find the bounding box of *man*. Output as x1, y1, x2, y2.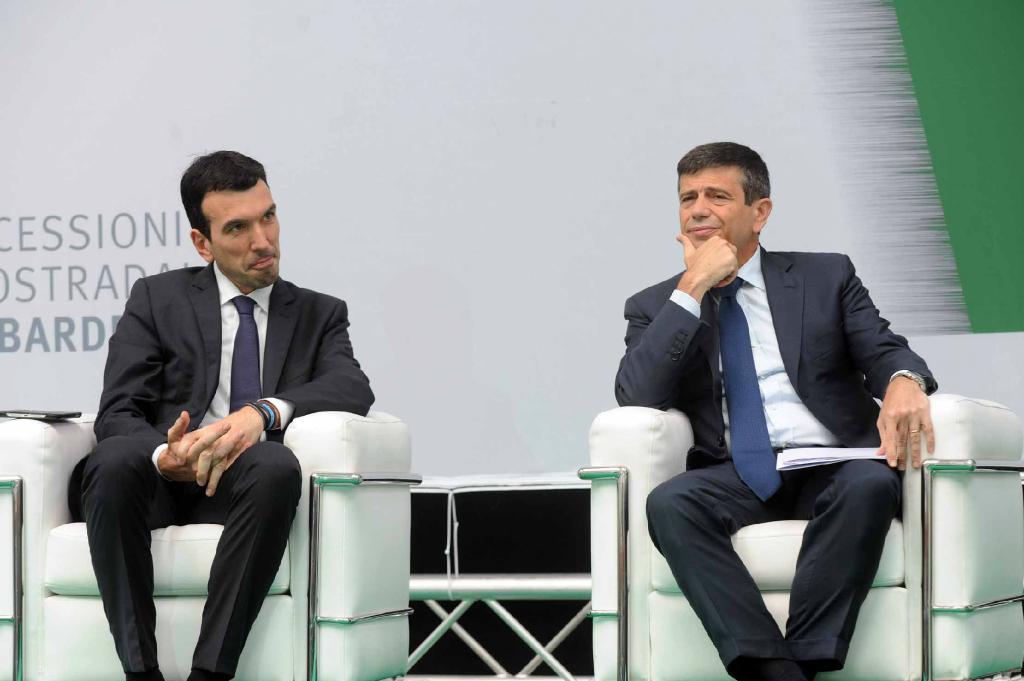
68, 144, 376, 680.
